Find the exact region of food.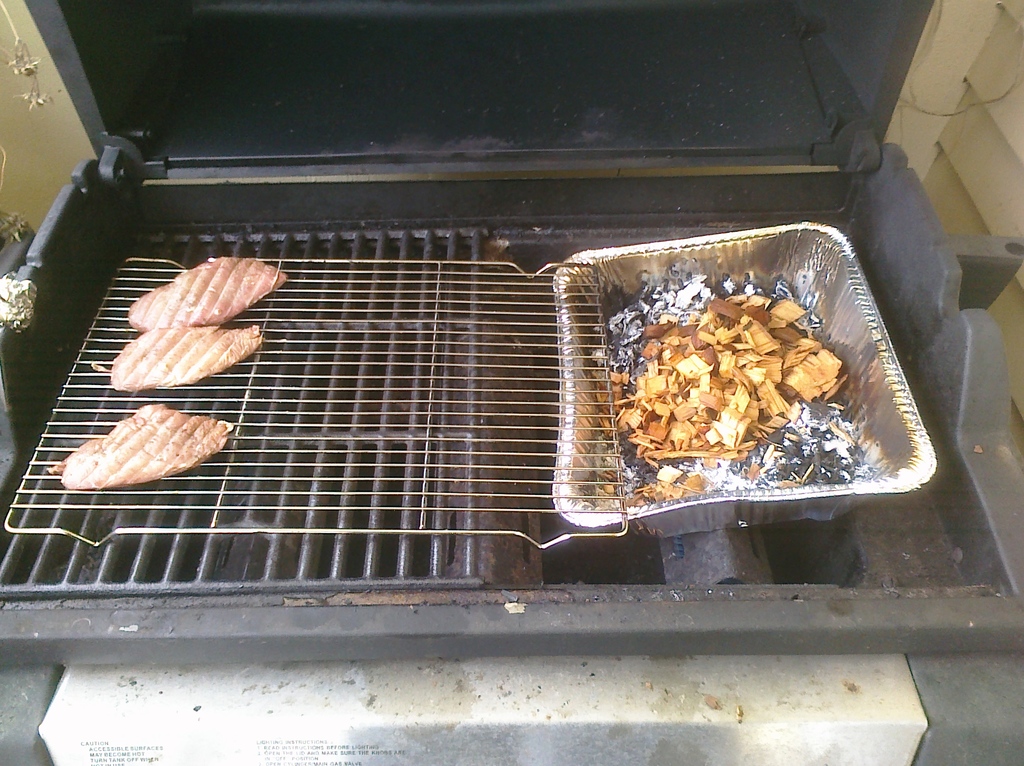
Exact region: 592:288:845:507.
